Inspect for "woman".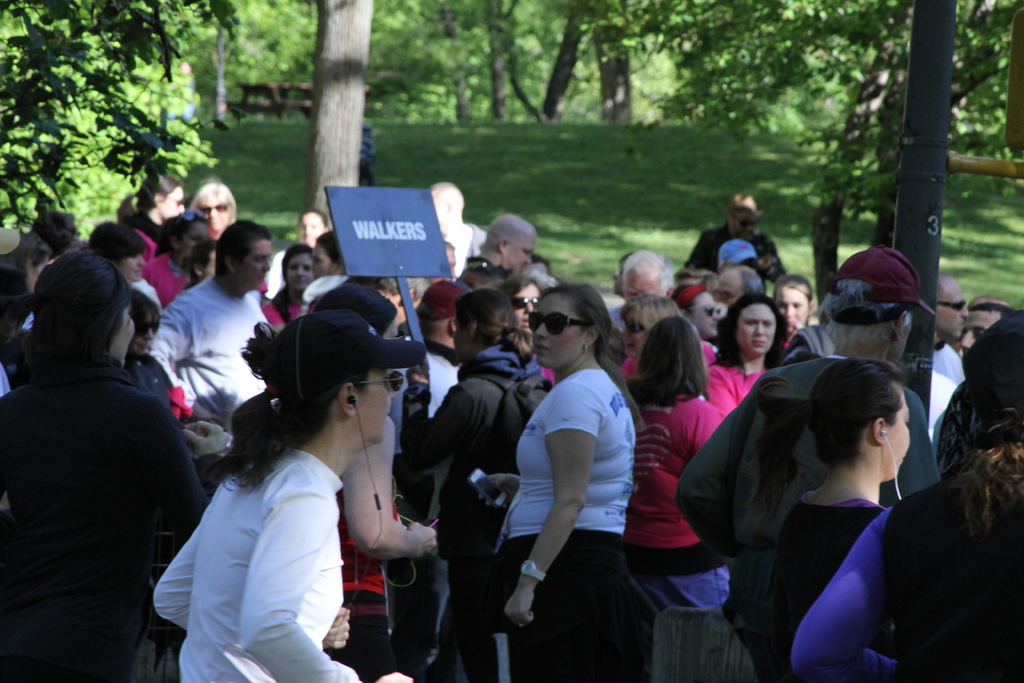
Inspection: [306, 228, 352, 307].
